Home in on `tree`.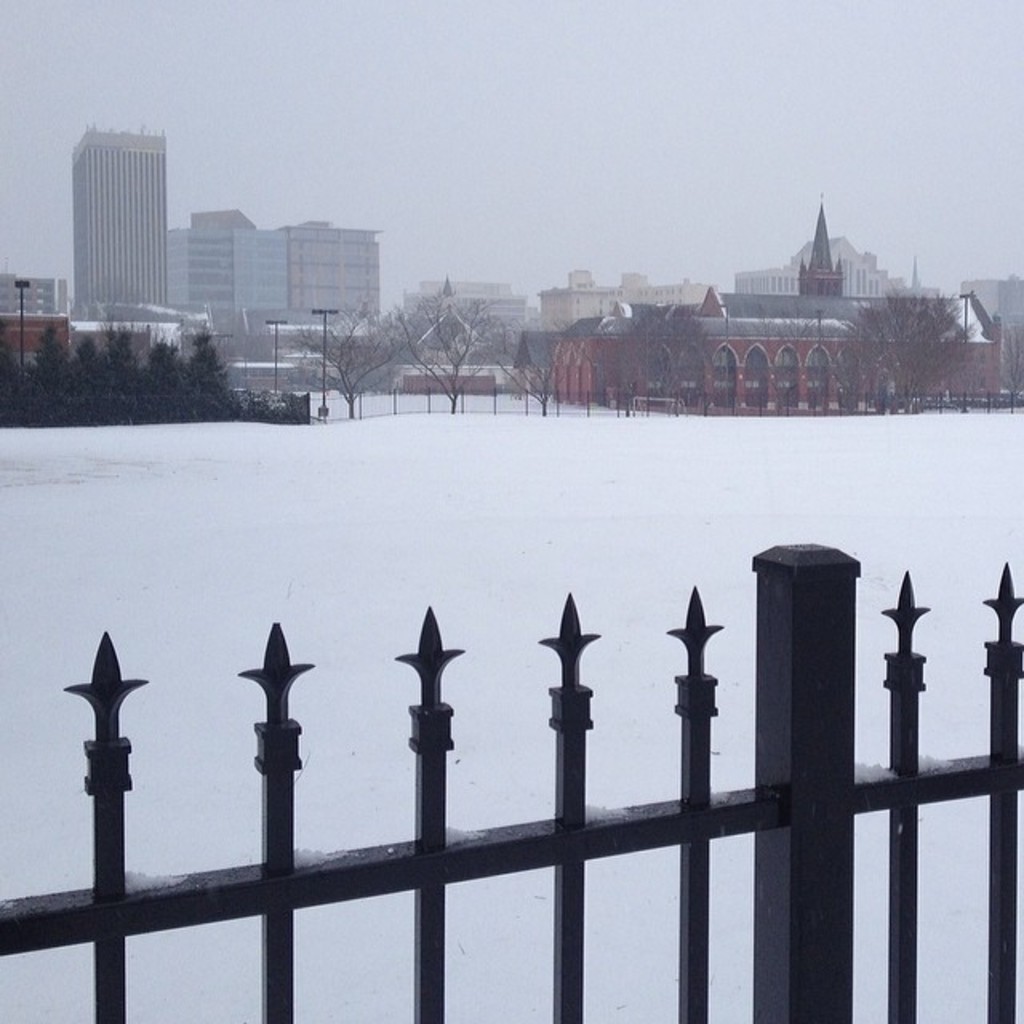
Homed in at bbox=(282, 294, 413, 416).
